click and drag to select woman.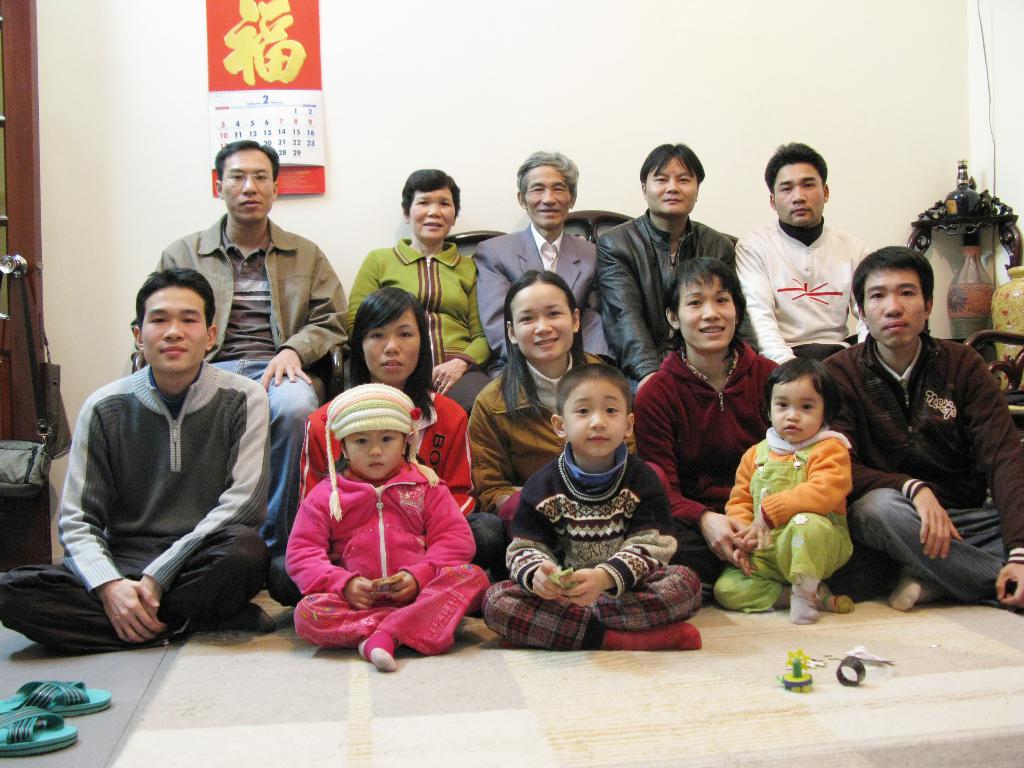
Selection: box(351, 166, 492, 412).
